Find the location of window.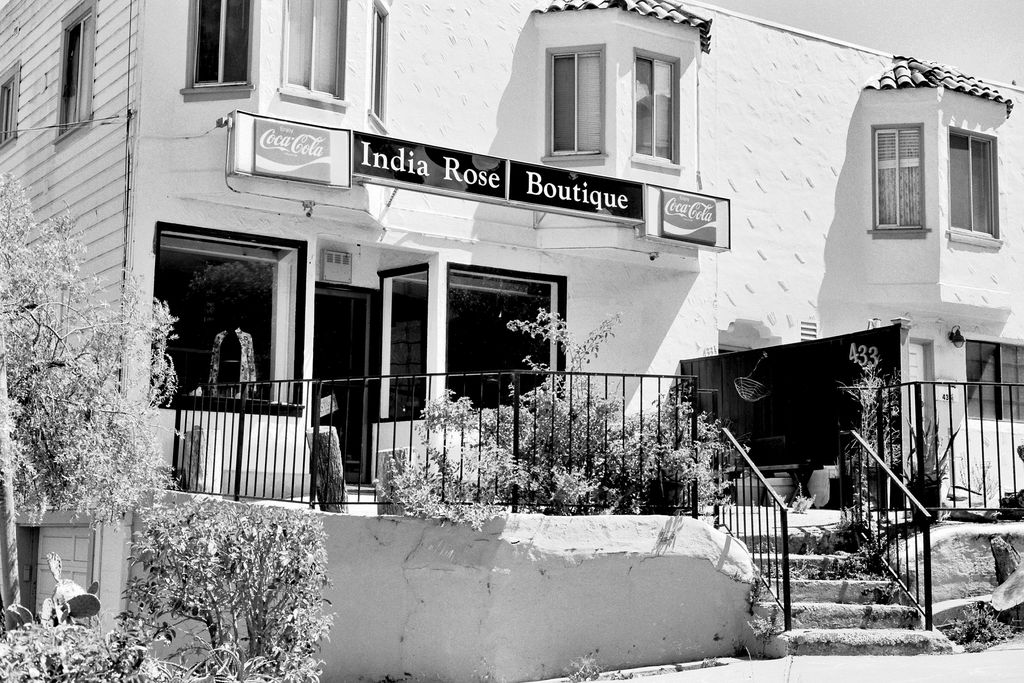
Location: box(873, 126, 922, 237).
